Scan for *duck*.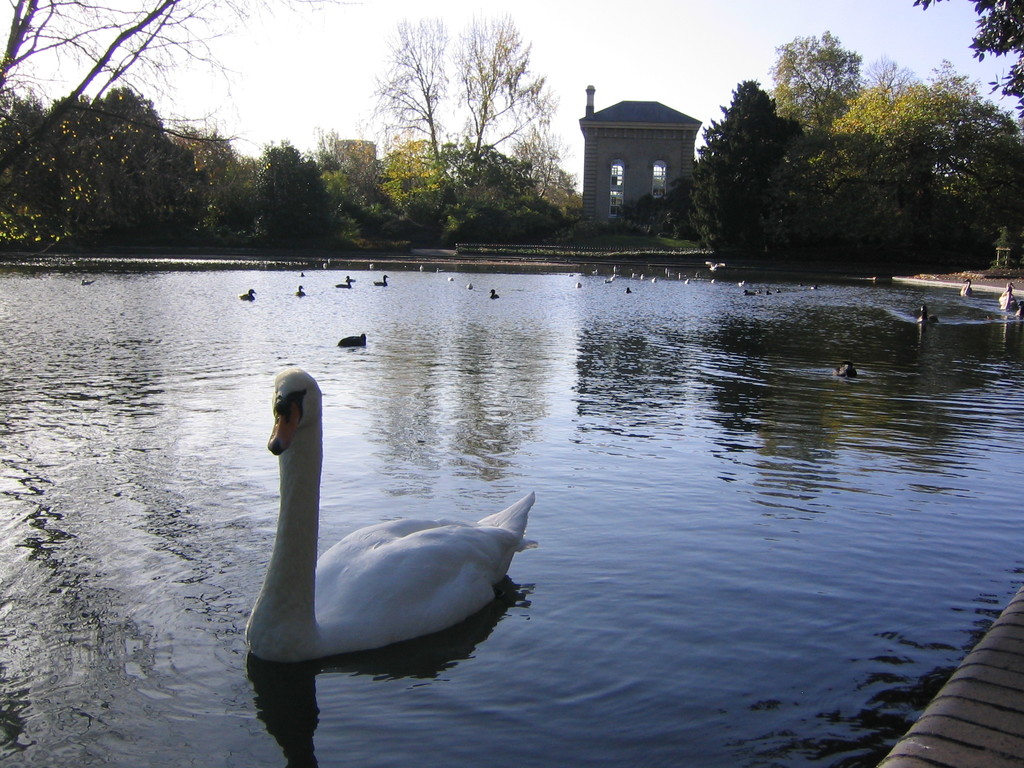
Scan result: left=236, top=286, right=258, bottom=301.
